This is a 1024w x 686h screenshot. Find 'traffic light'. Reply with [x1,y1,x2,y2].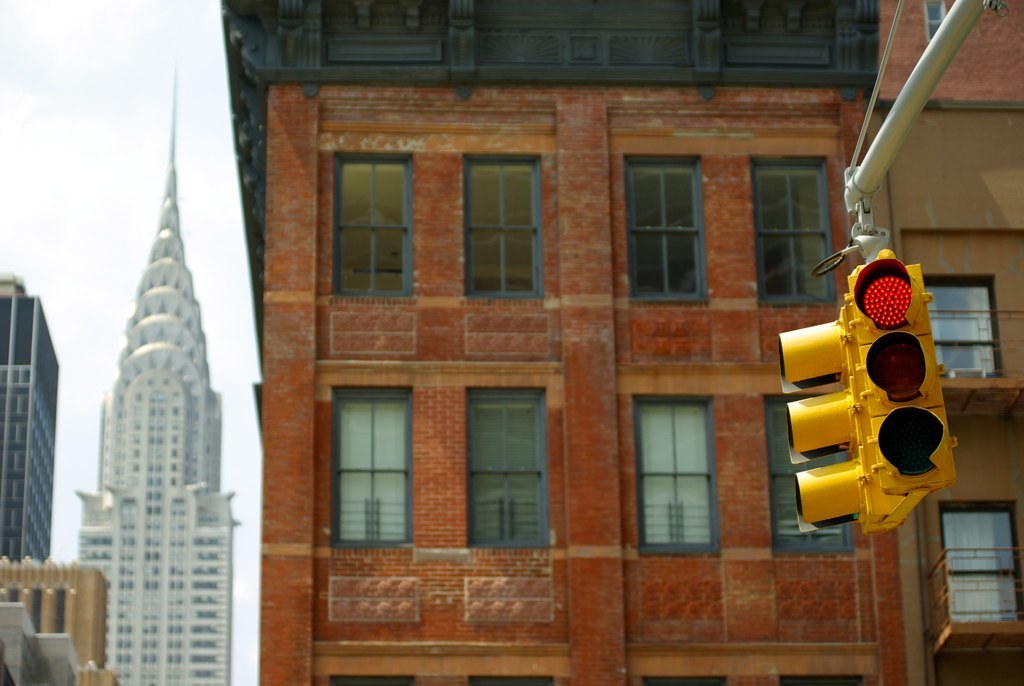
[777,307,872,533].
